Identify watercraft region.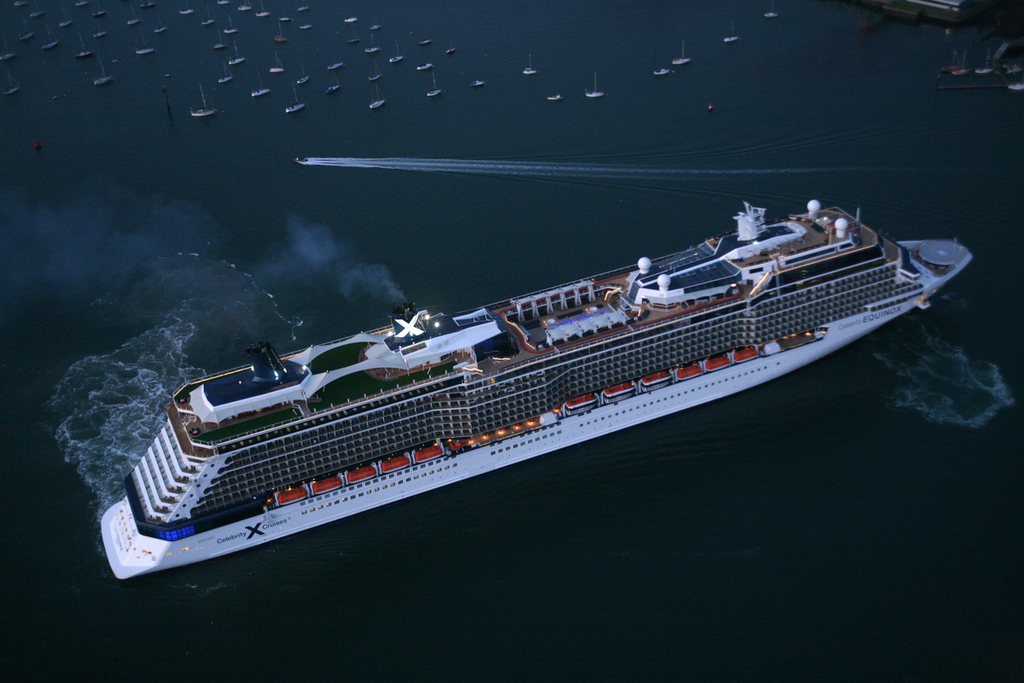
Region: BBox(387, 36, 406, 62).
